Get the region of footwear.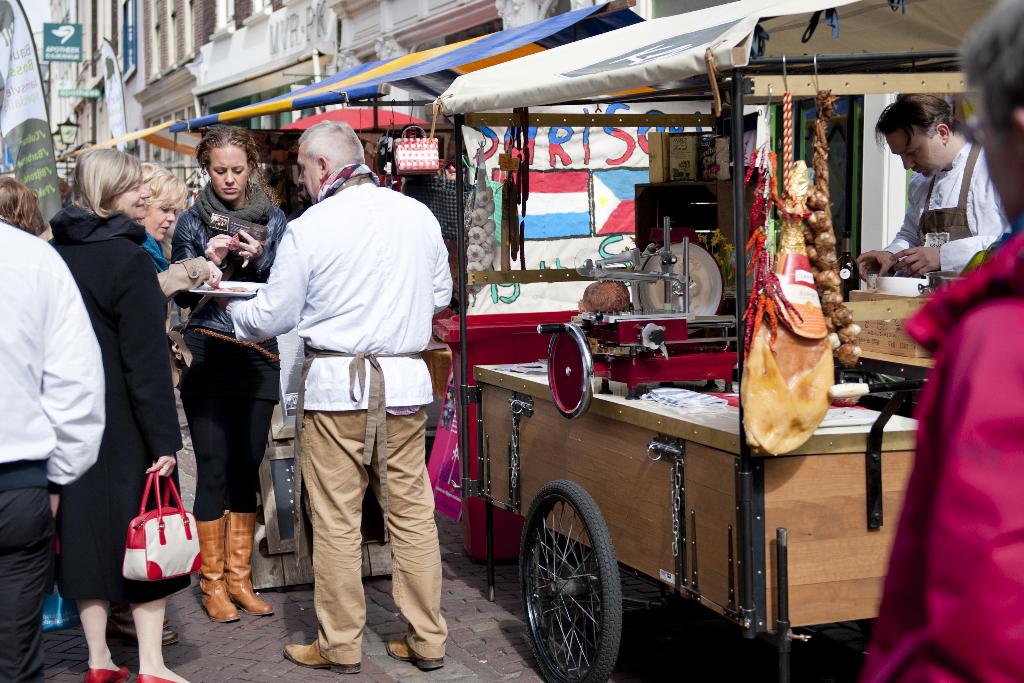
left=106, top=604, right=169, bottom=625.
